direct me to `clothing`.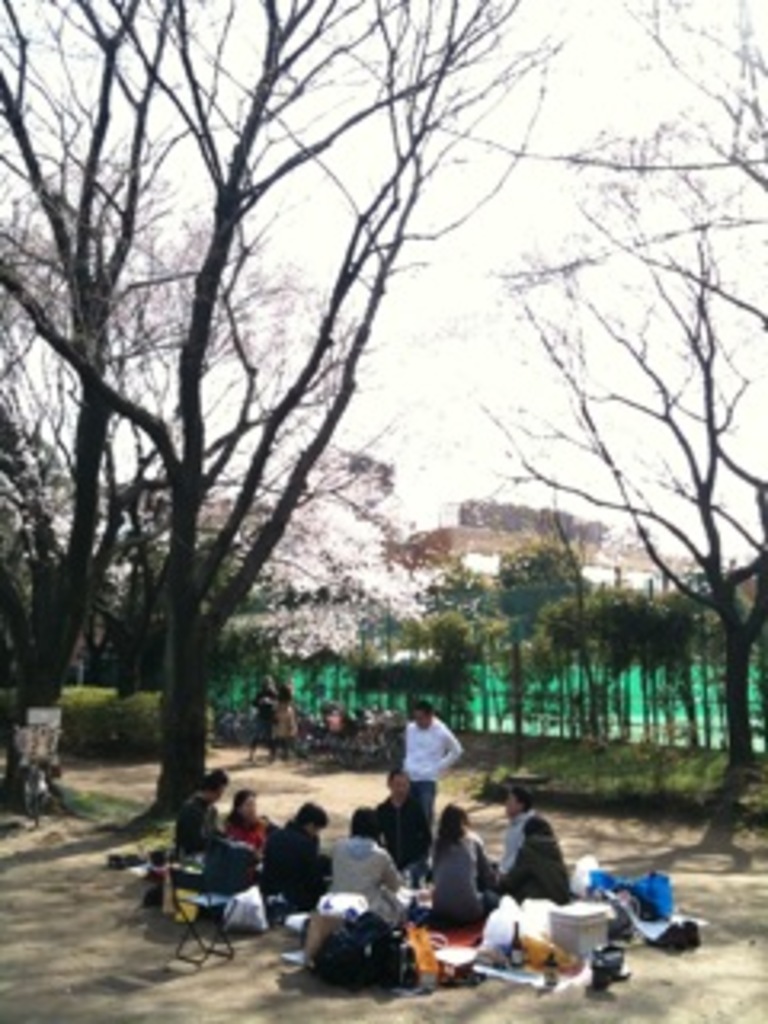
Direction: bbox=(502, 819, 570, 896).
